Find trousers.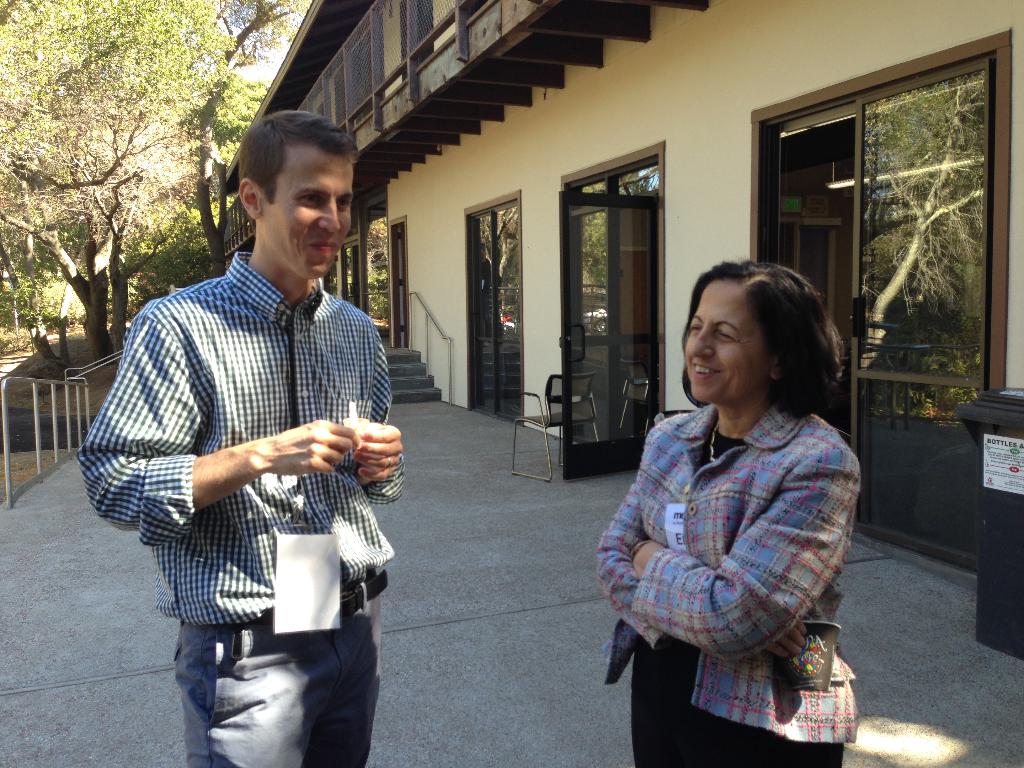
BBox(633, 638, 844, 767).
